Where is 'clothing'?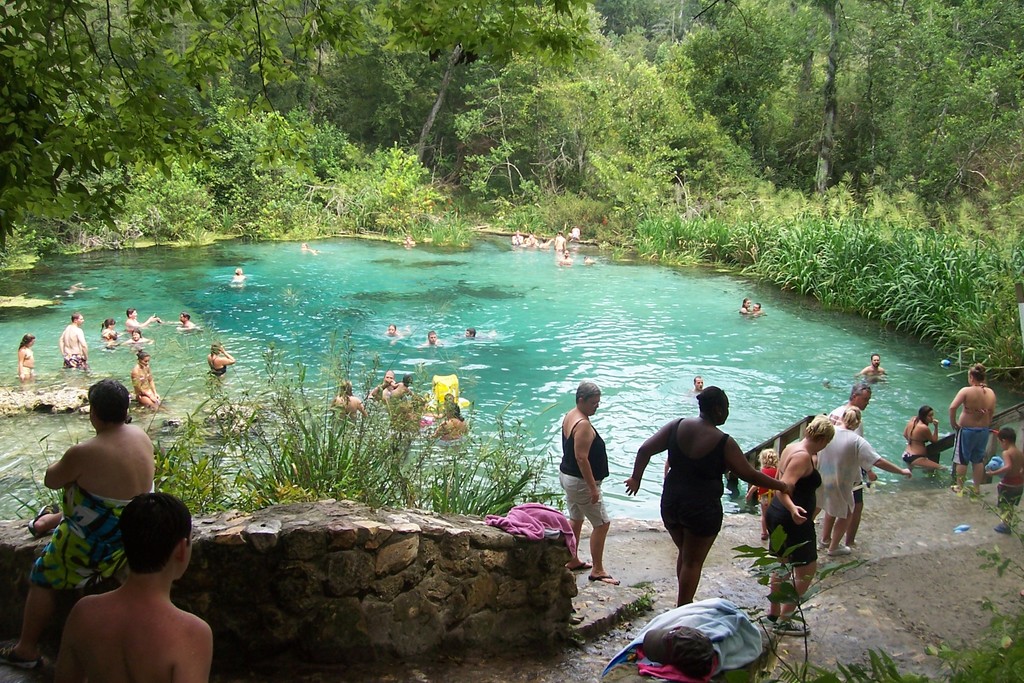
region(657, 417, 724, 540).
